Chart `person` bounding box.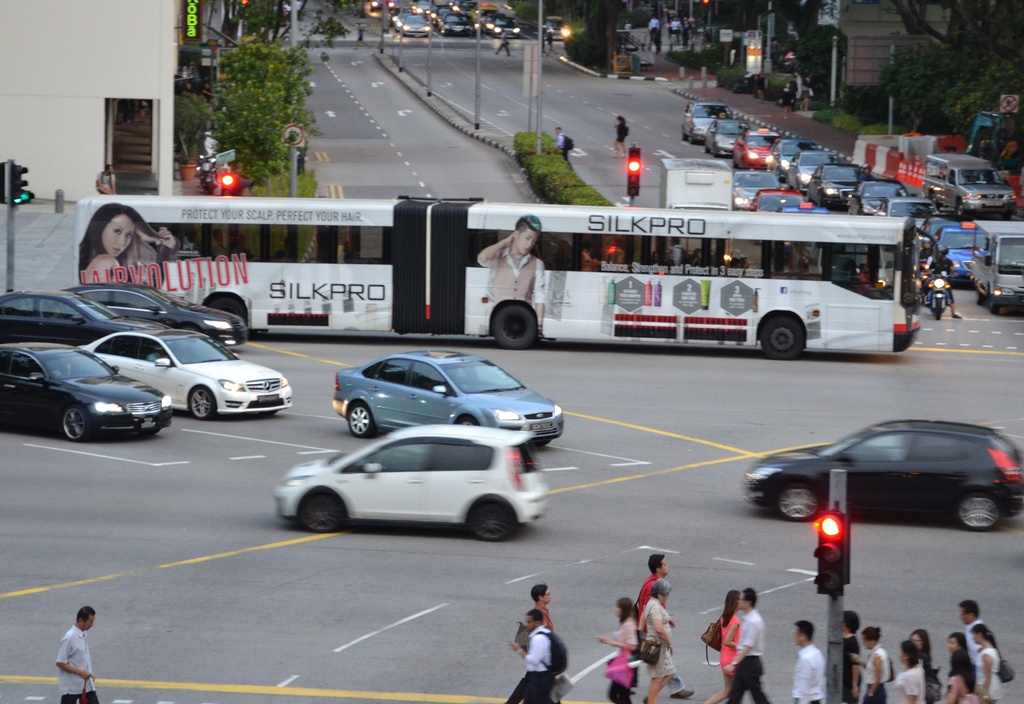
Charted: [x1=849, y1=628, x2=889, y2=703].
